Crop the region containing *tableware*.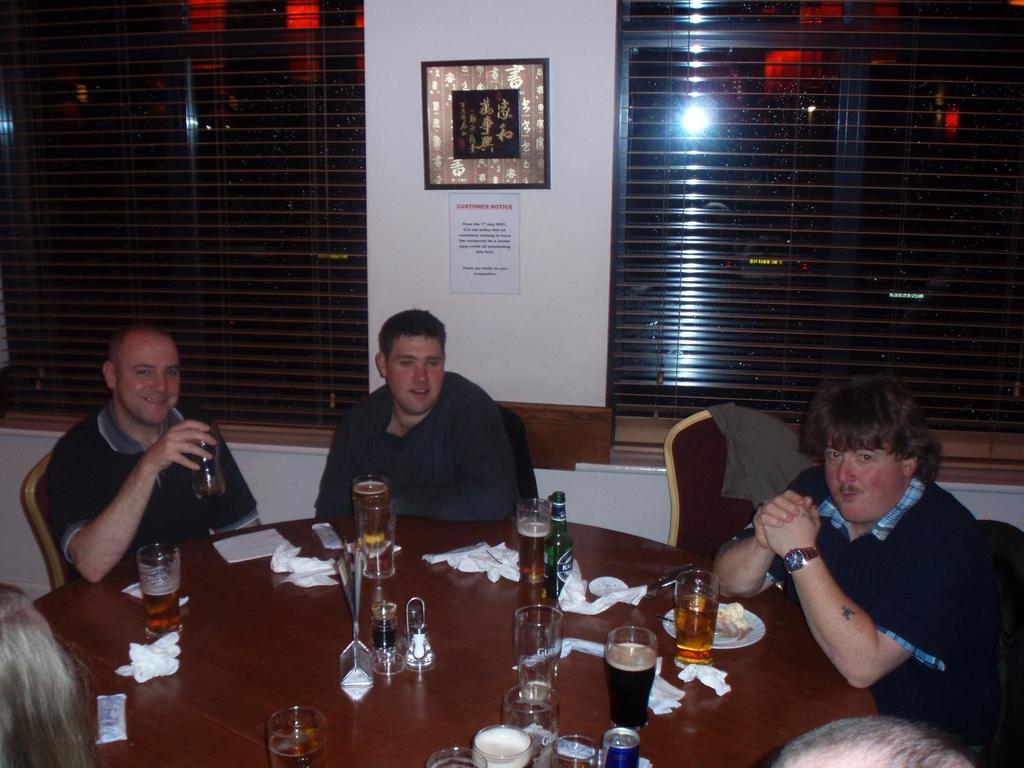
Crop region: 269,702,327,767.
